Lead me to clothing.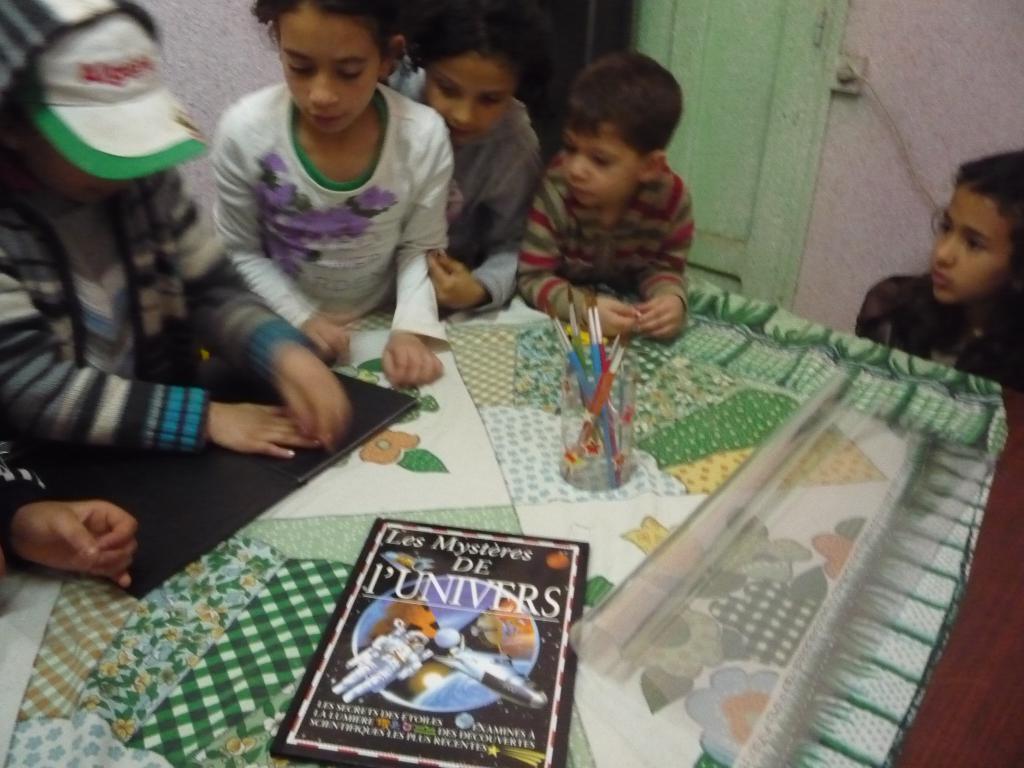
Lead to <box>383,84,554,311</box>.
